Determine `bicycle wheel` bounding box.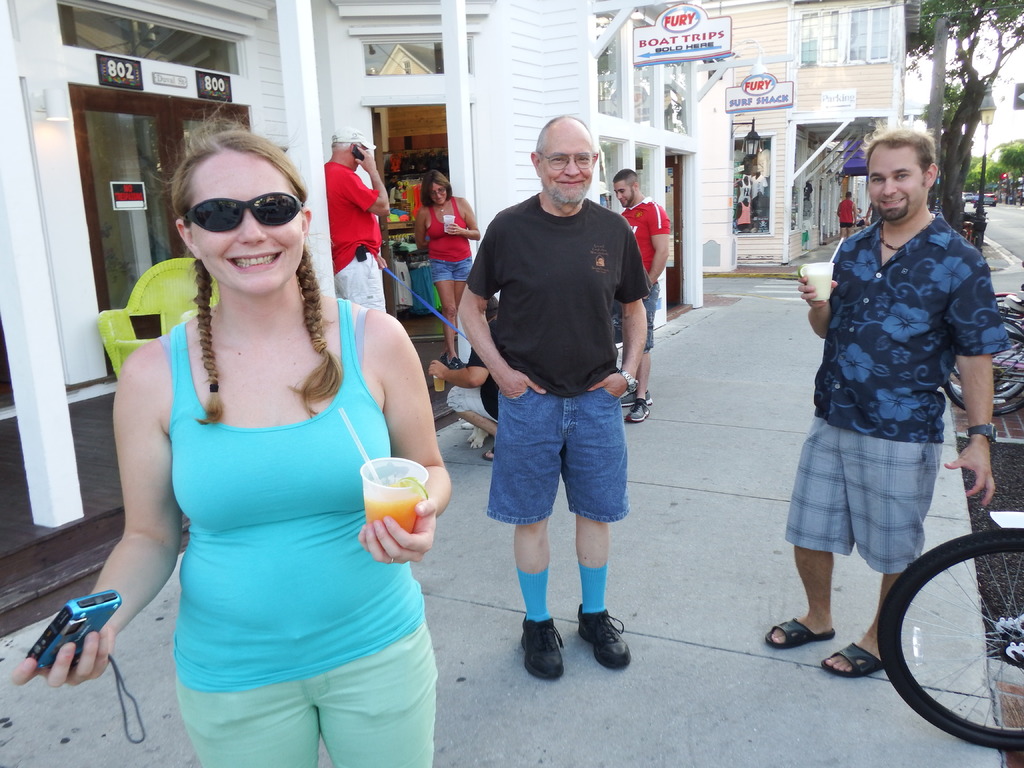
Determined: crop(875, 528, 1023, 753).
